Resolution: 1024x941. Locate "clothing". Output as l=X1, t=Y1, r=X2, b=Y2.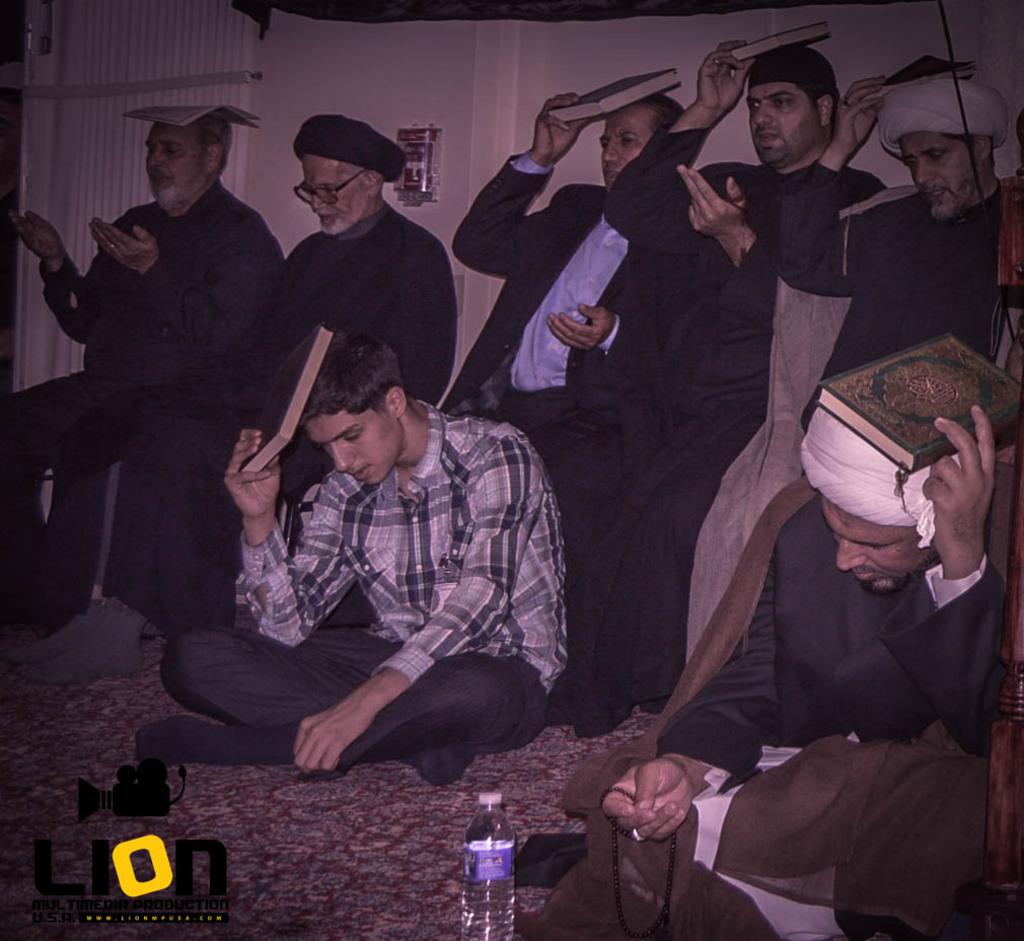
l=29, t=132, r=284, b=694.
